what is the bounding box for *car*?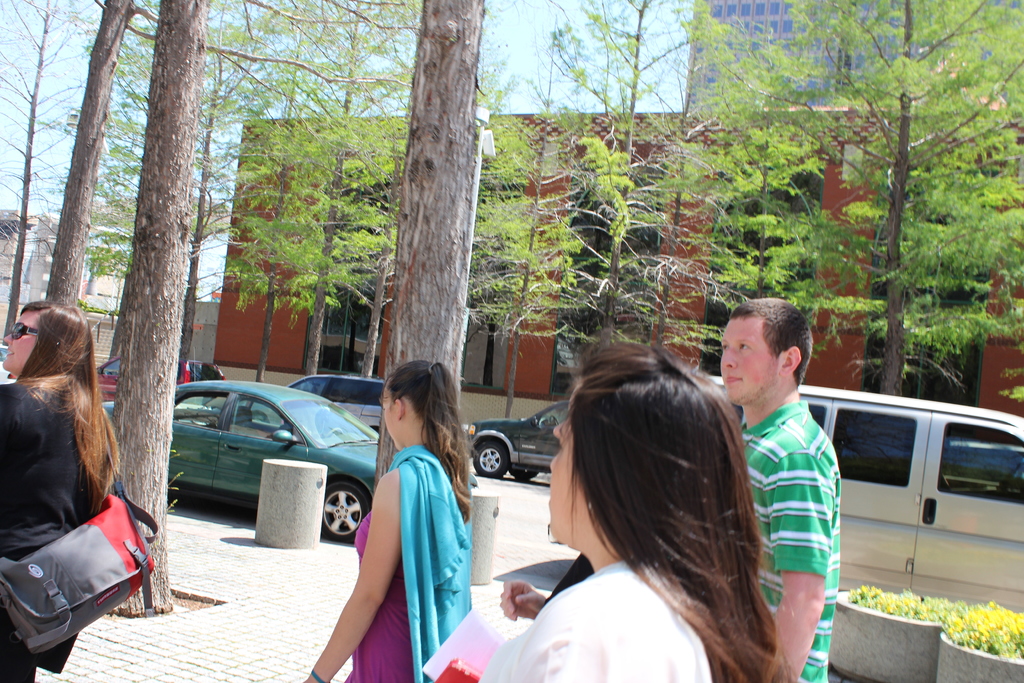
select_region(248, 372, 390, 432).
